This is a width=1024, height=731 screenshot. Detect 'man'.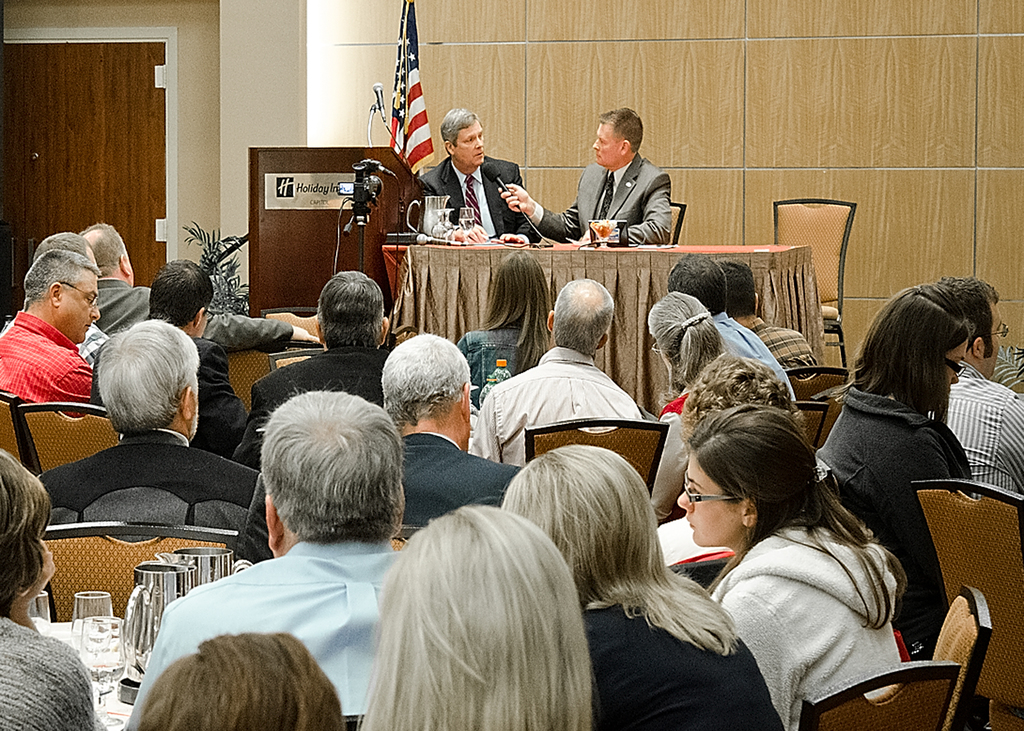
<bbox>40, 327, 262, 576</bbox>.
